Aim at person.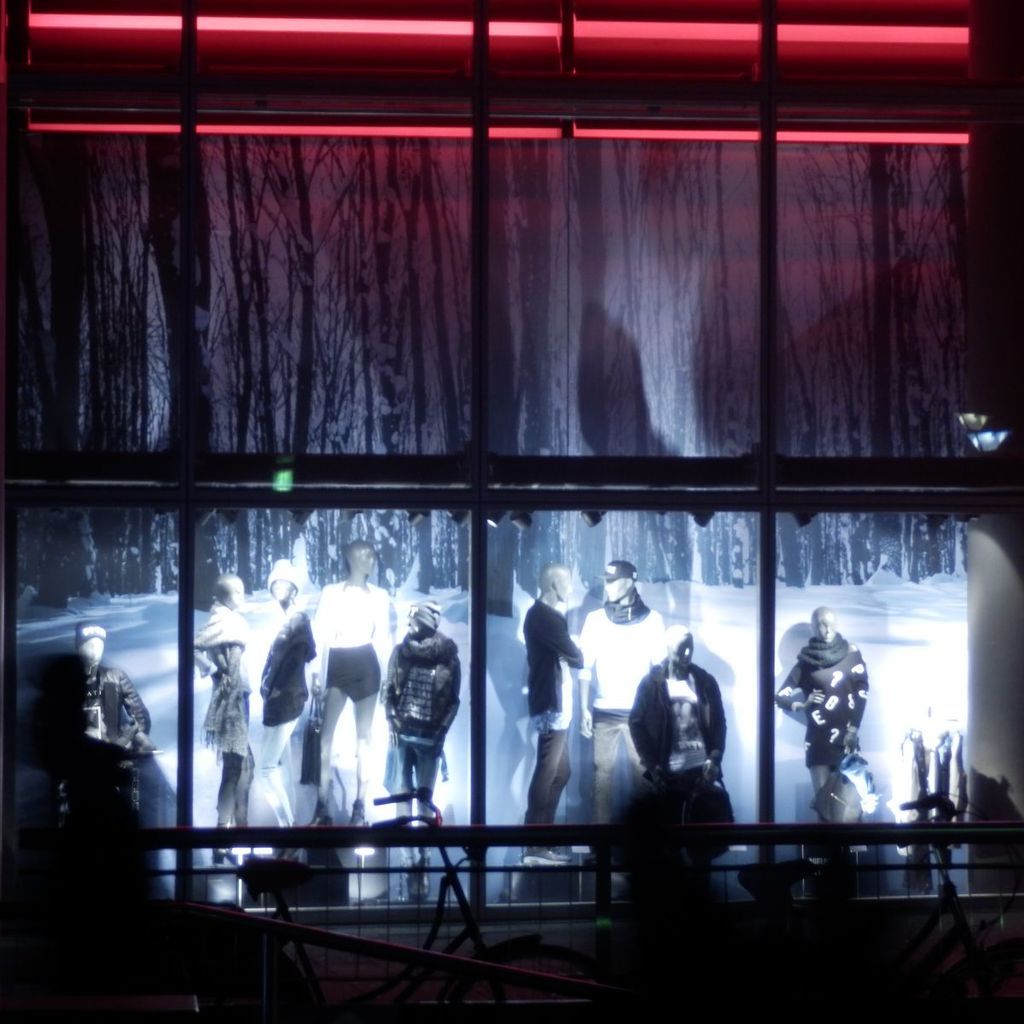
Aimed at {"x1": 779, "y1": 600, "x2": 880, "y2": 836}.
